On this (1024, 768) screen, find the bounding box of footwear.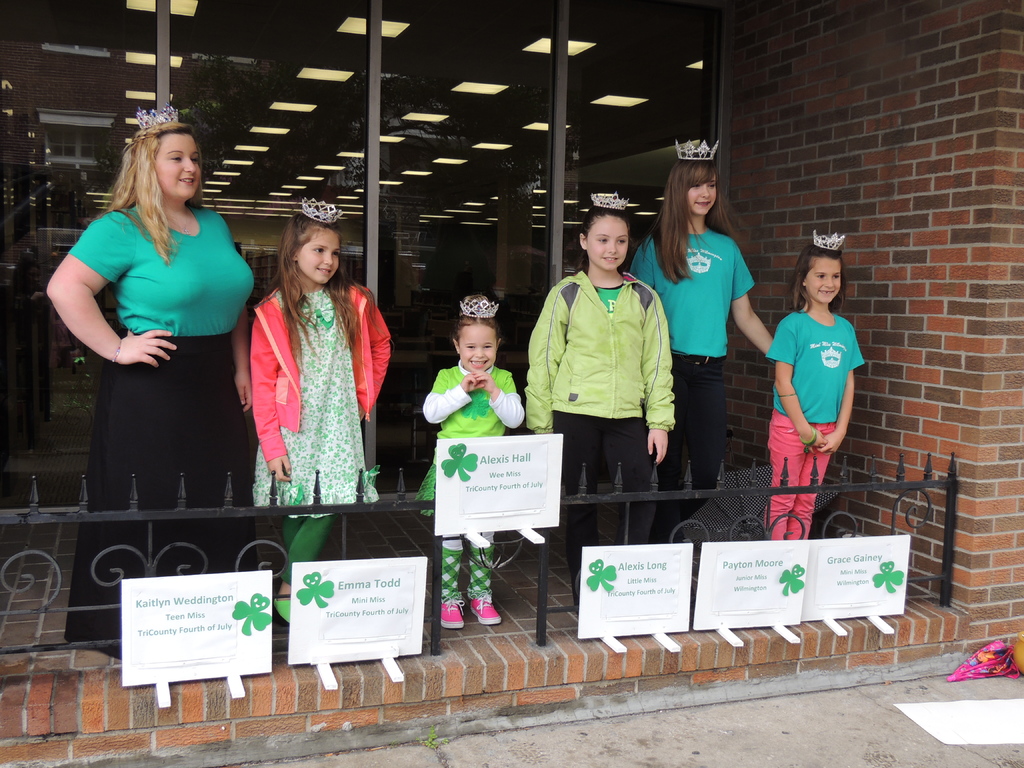
Bounding box: pyautogui.locateOnScreen(468, 589, 504, 625).
